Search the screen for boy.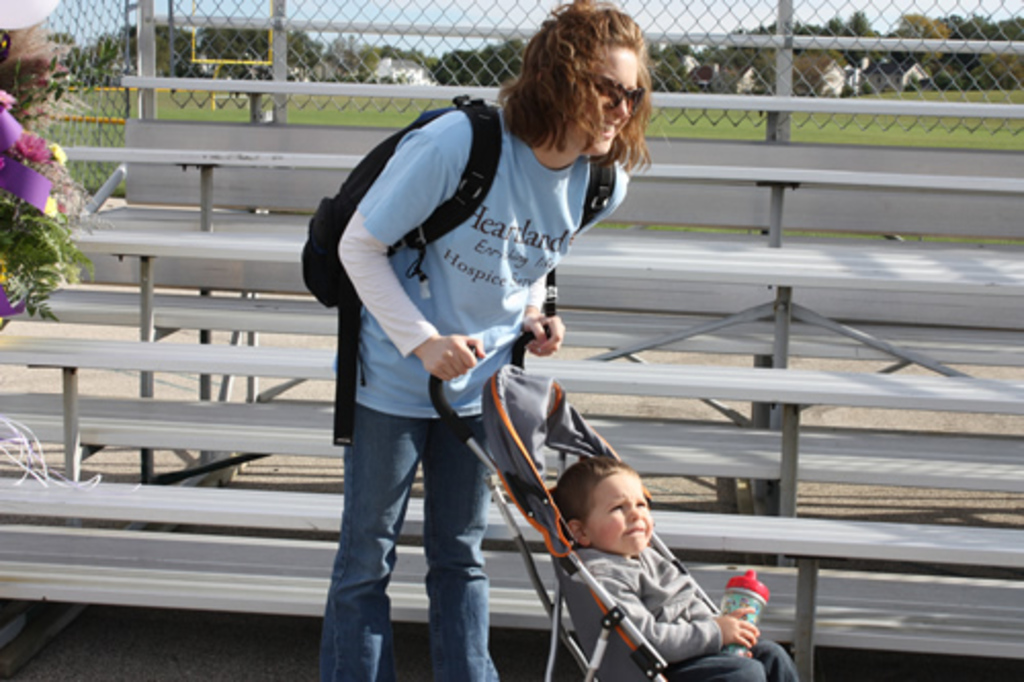
Found at [left=557, top=449, right=760, bottom=678].
